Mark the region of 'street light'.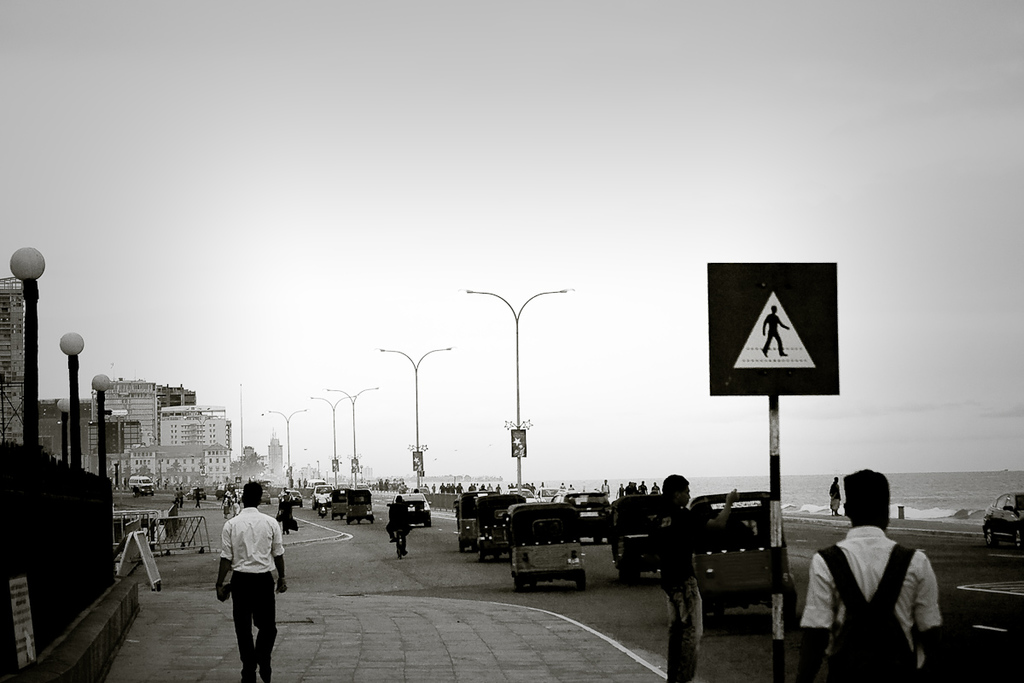
Region: rect(266, 404, 310, 482).
